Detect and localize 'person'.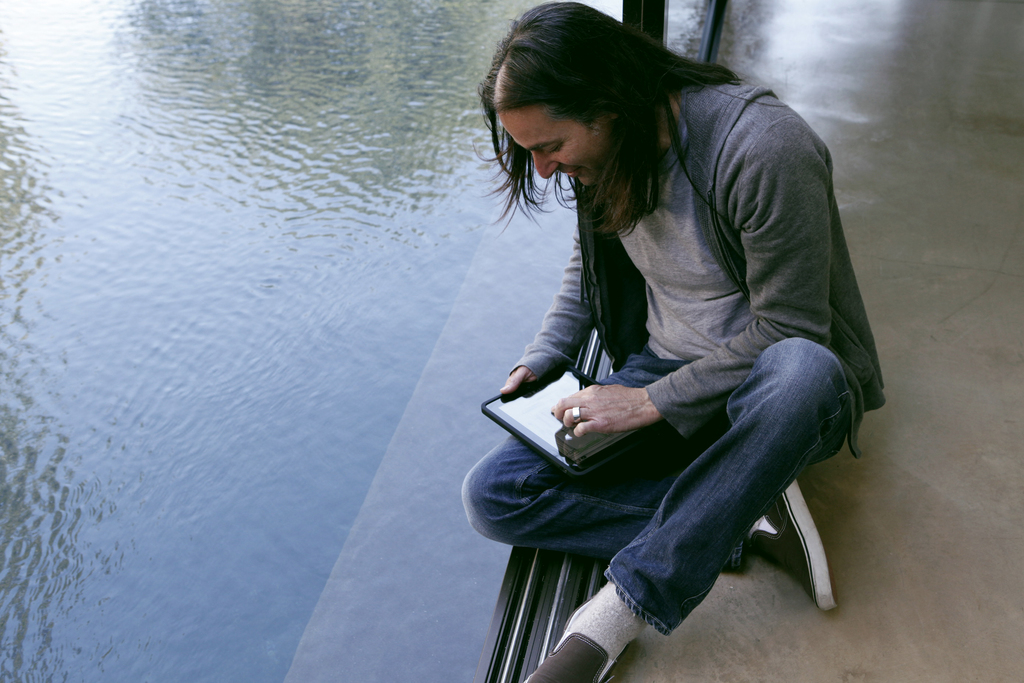
Localized at 480, 0, 885, 682.
